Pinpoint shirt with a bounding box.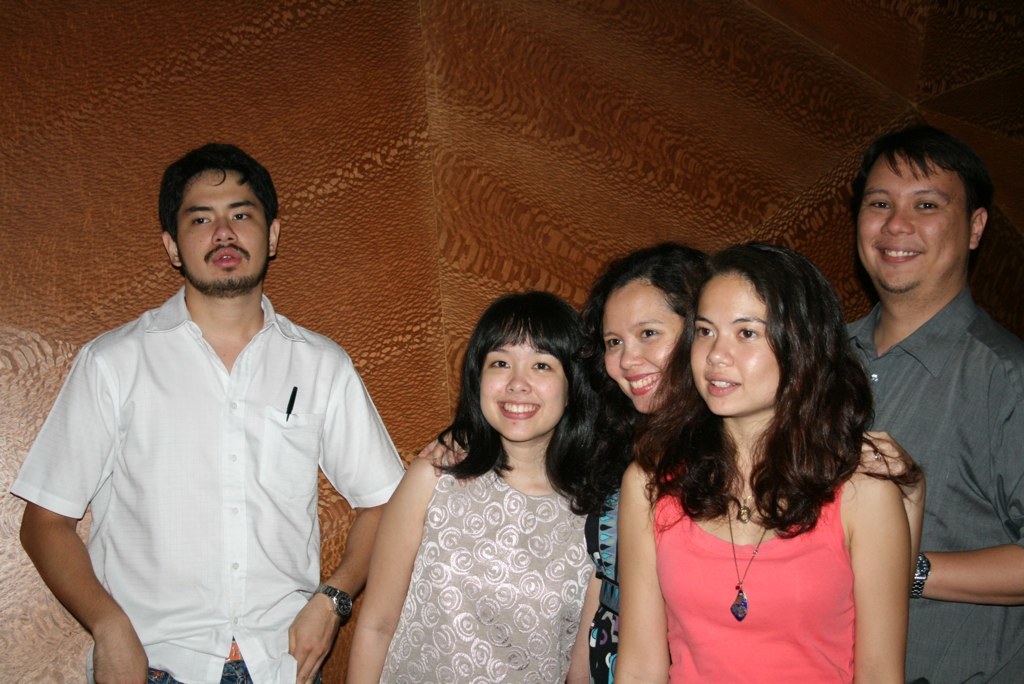
box=[11, 287, 405, 683].
